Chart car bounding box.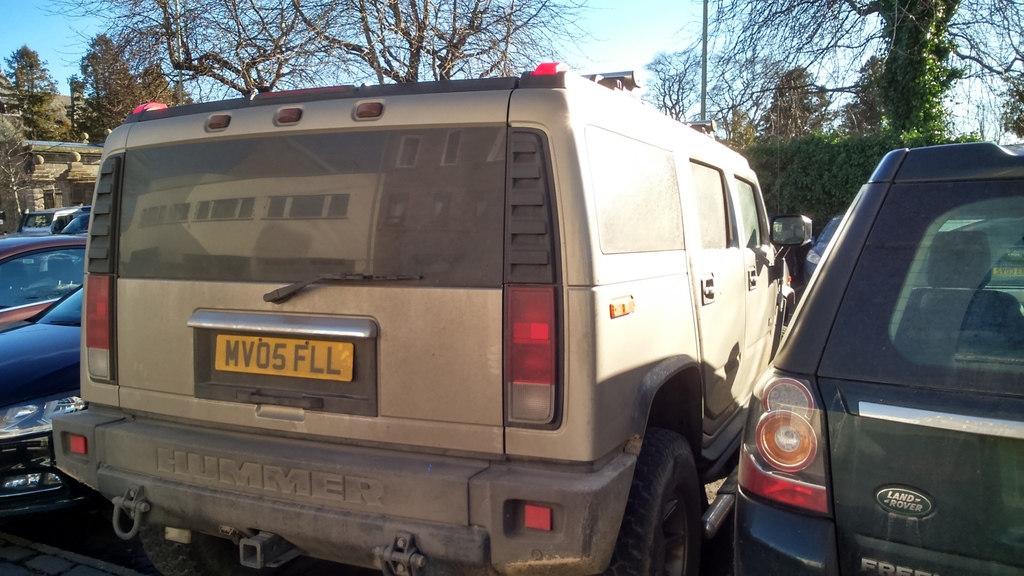
Charted: l=60, t=66, r=813, b=575.
